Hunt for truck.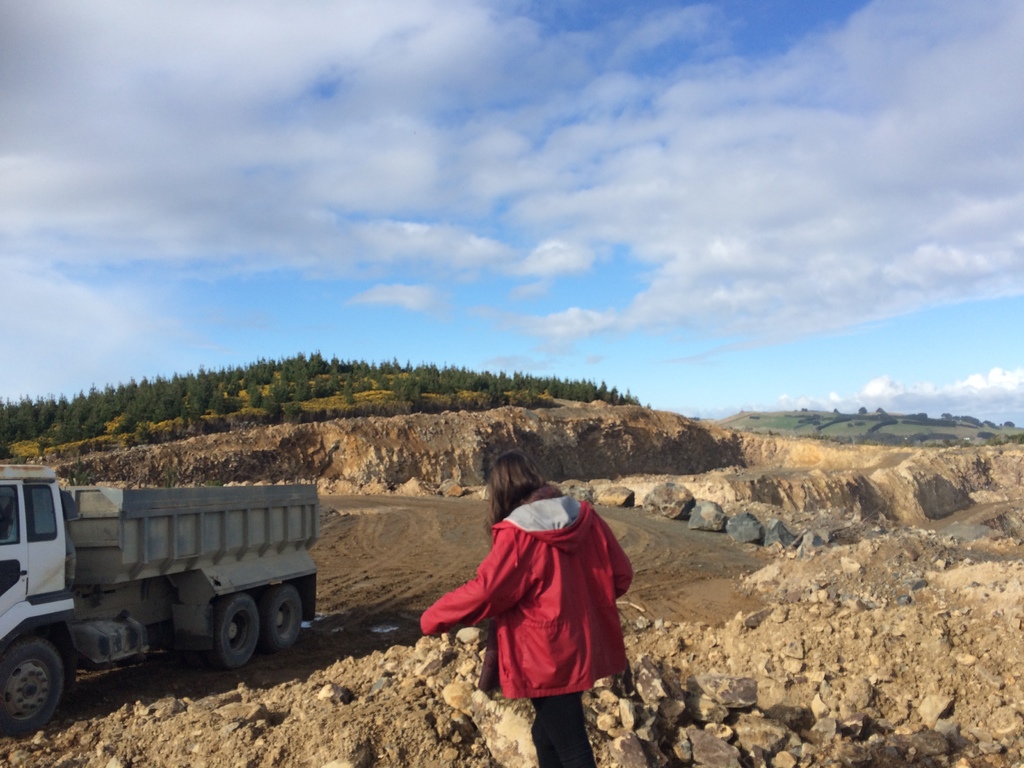
Hunted down at Rect(0, 484, 326, 705).
